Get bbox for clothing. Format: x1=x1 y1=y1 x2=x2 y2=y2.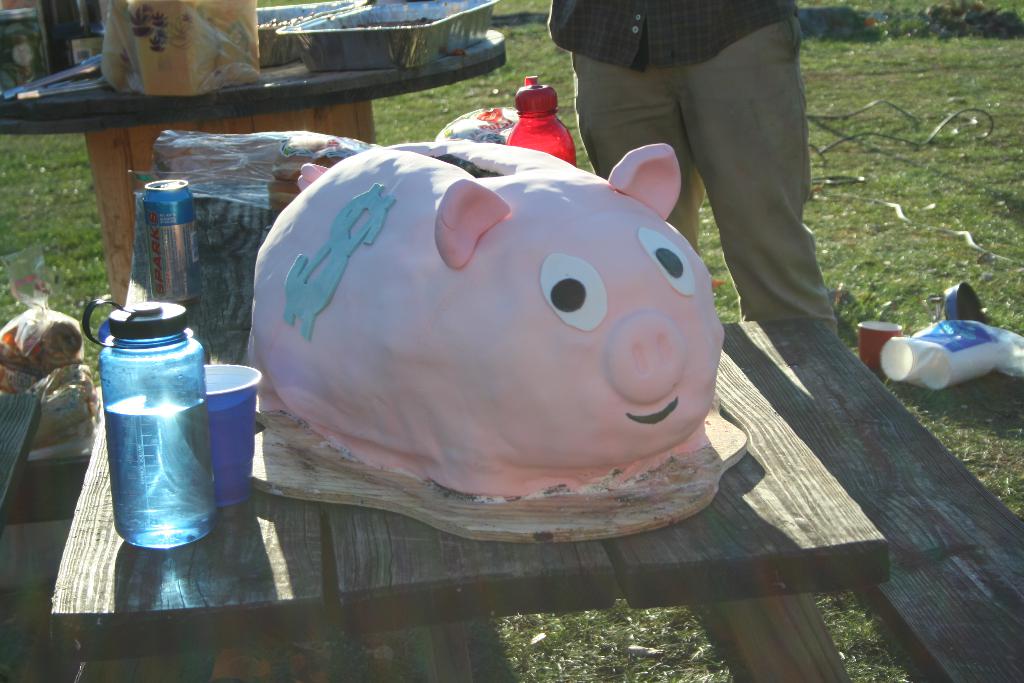
x1=545 y1=0 x2=845 y2=338.
